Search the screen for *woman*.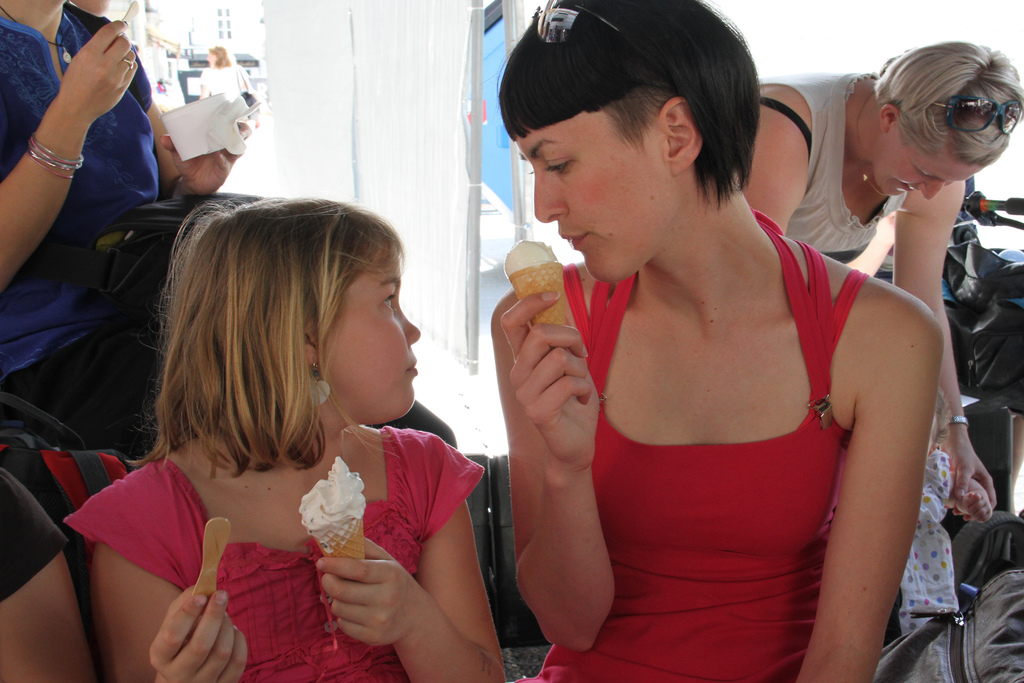
Found at bbox(0, 0, 246, 468).
